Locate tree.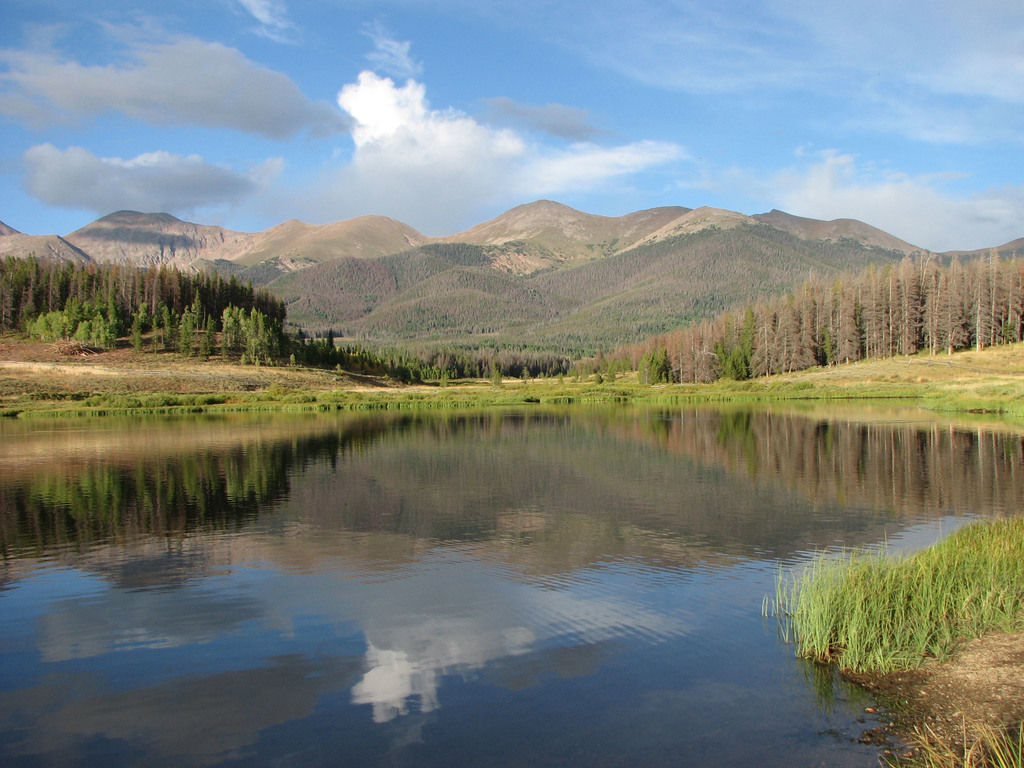
Bounding box: Rect(68, 317, 93, 343).
